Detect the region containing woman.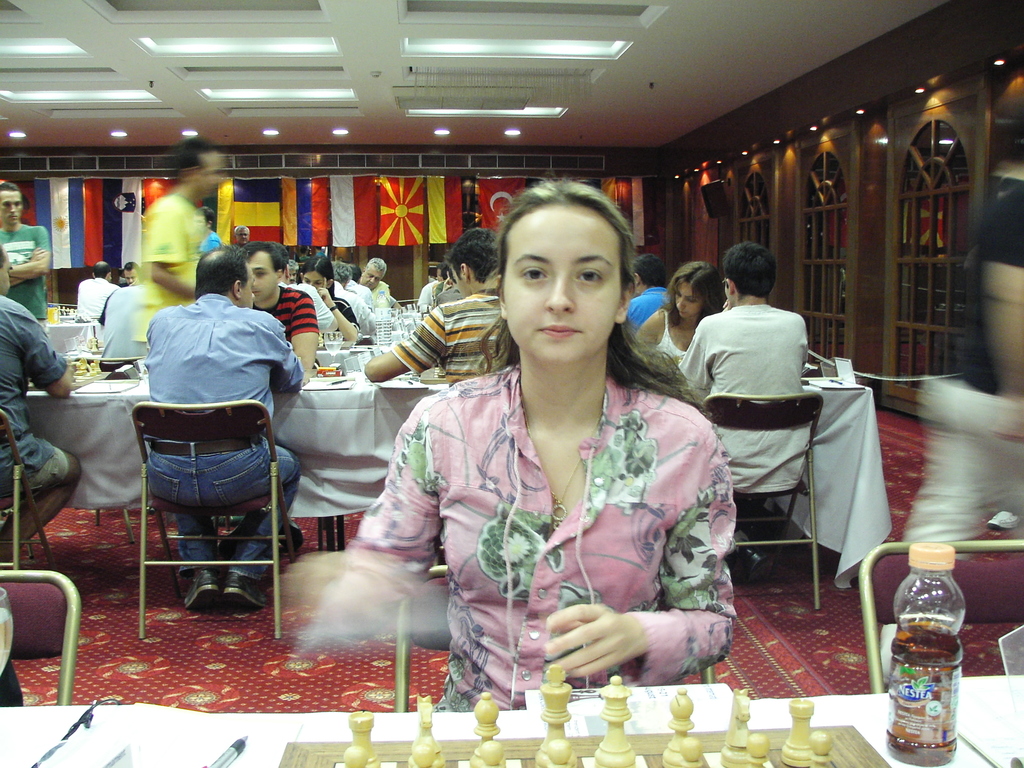
bbox=(307, 180, 739, 678).
